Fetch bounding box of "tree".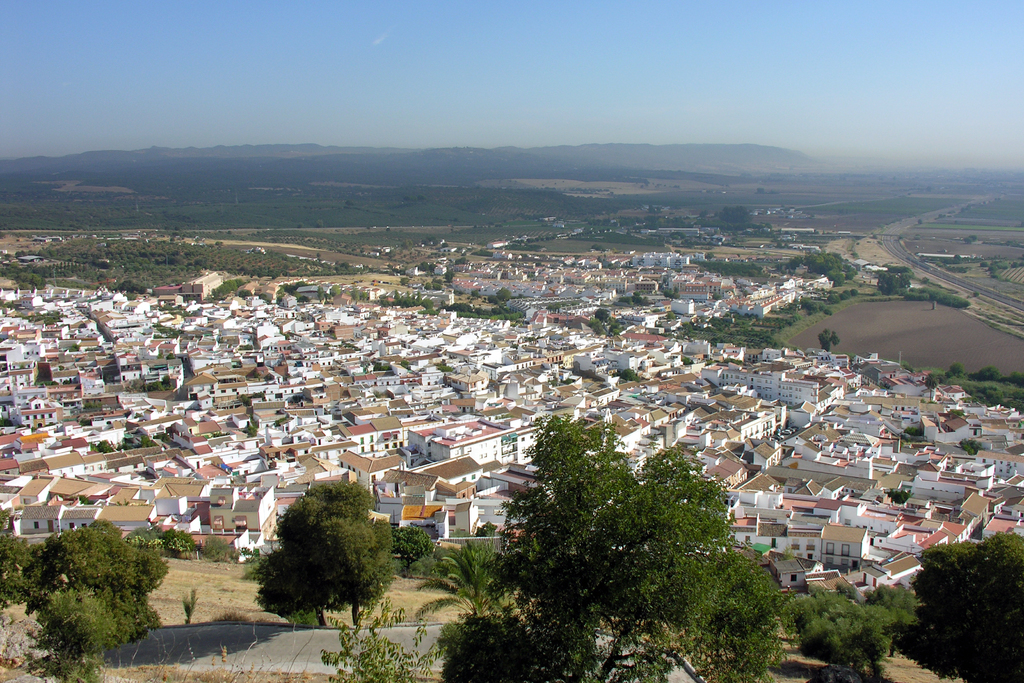
Bbox: detection(20, 582, 118, 679).
